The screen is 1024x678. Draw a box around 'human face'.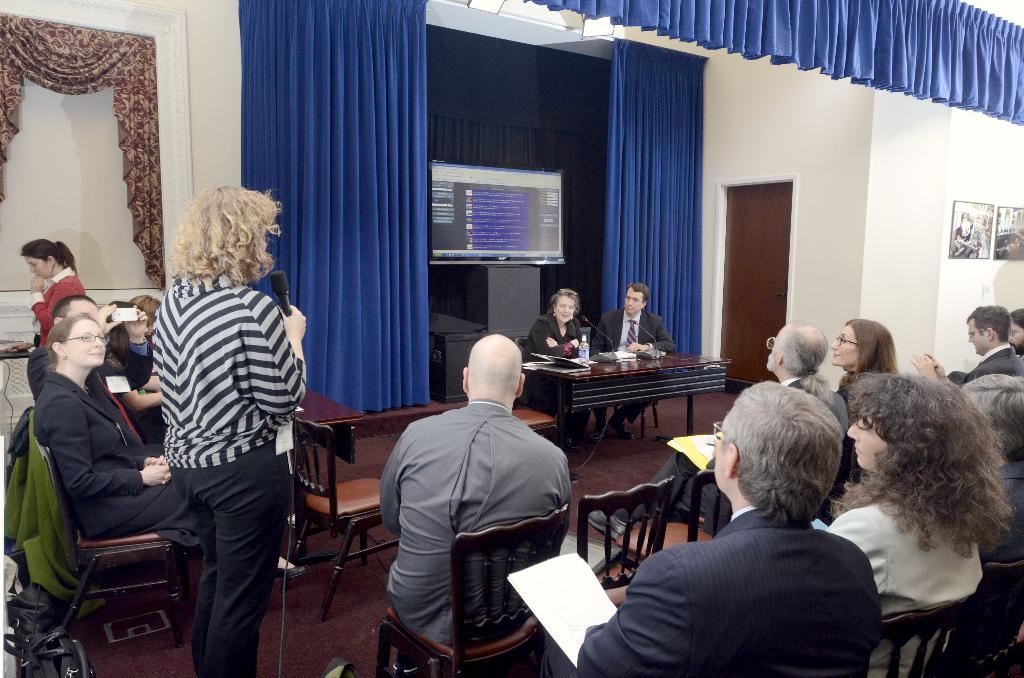
[625,288,644,314].
